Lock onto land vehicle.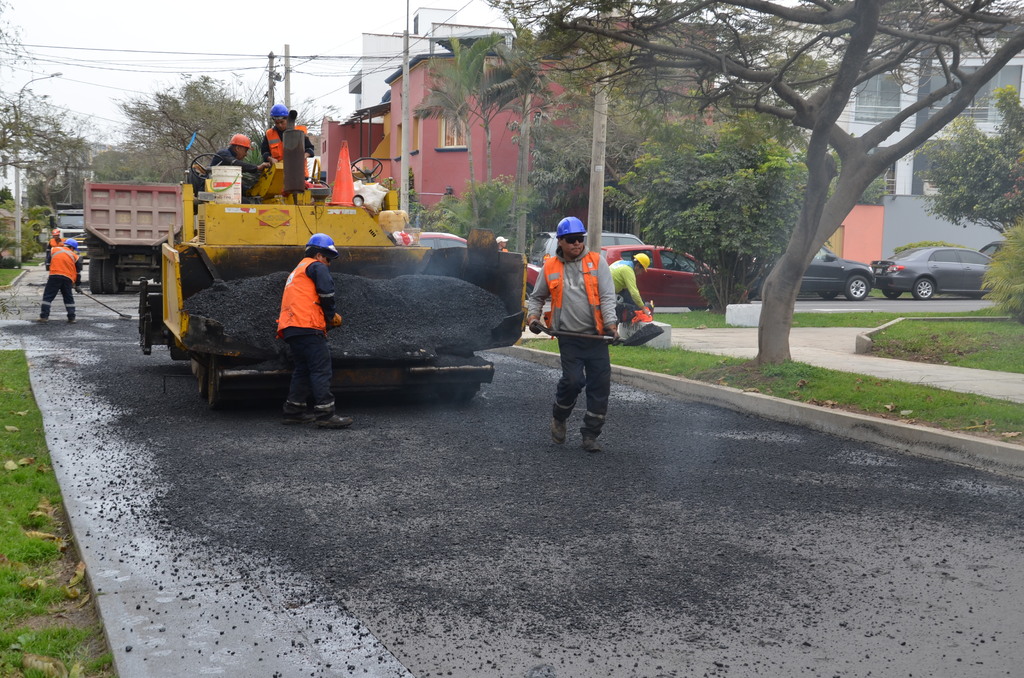
Locked: 860 227 989 293.
